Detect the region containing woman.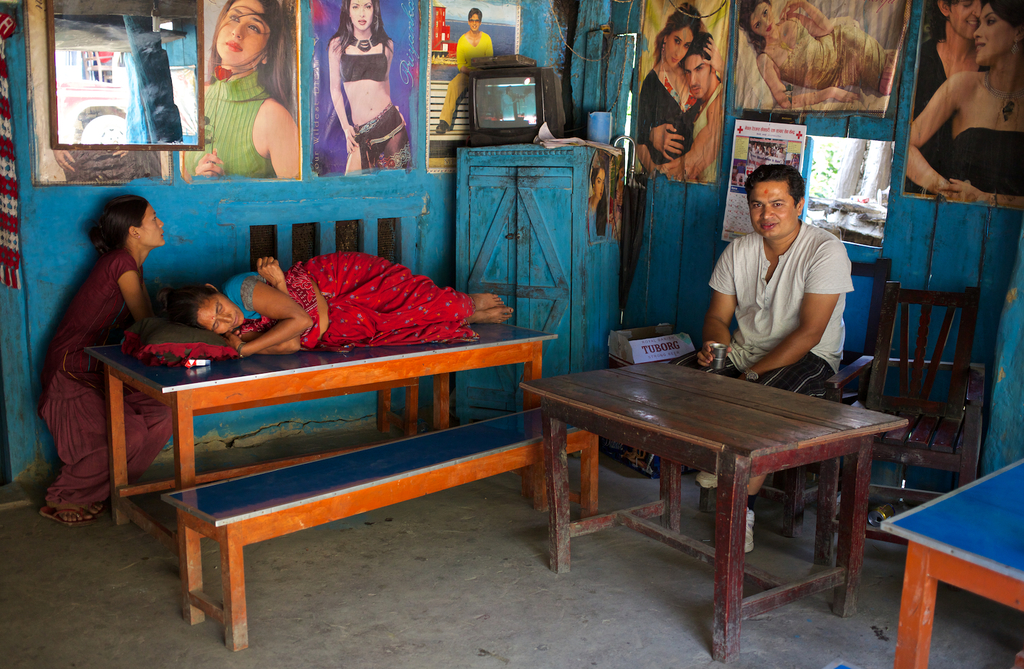
box=[330, 0, 411, 173].
